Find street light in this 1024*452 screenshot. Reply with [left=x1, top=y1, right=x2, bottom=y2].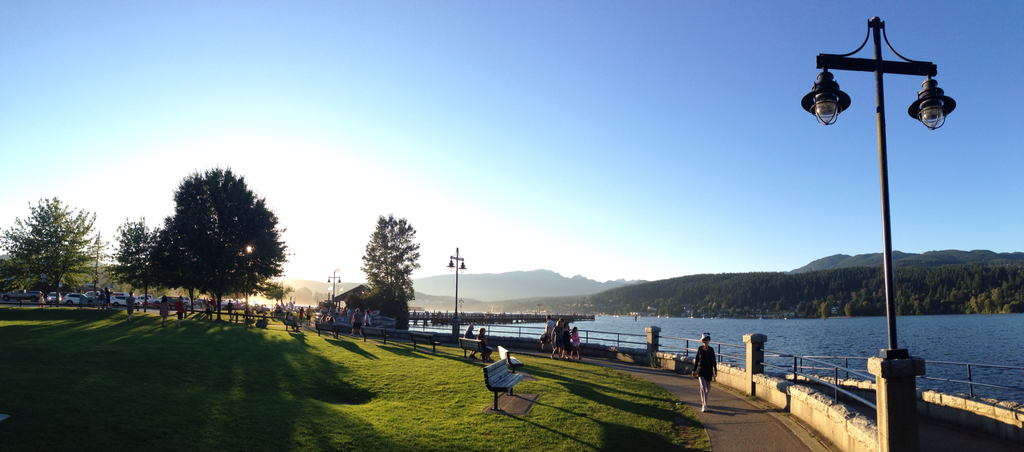
[left=803, top=16, right=957, bottom=350].
